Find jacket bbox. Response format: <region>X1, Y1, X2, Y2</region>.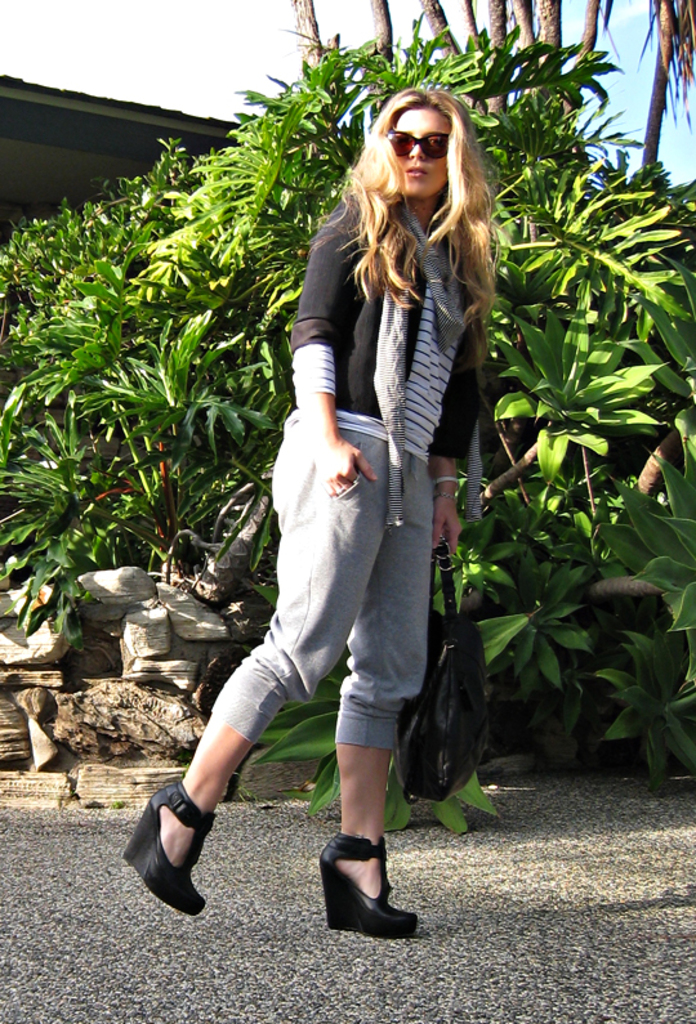
<region>287, 196, 482, 461</region>.
